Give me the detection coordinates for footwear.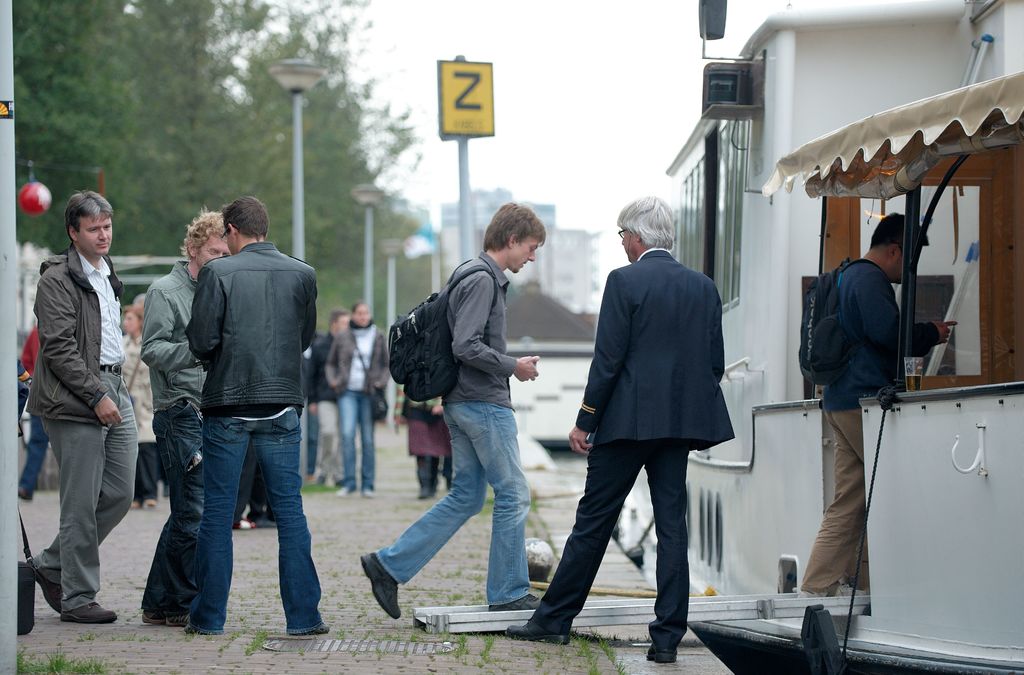
pyautogui.locateOnScreen(504, 614, 572, 643).
